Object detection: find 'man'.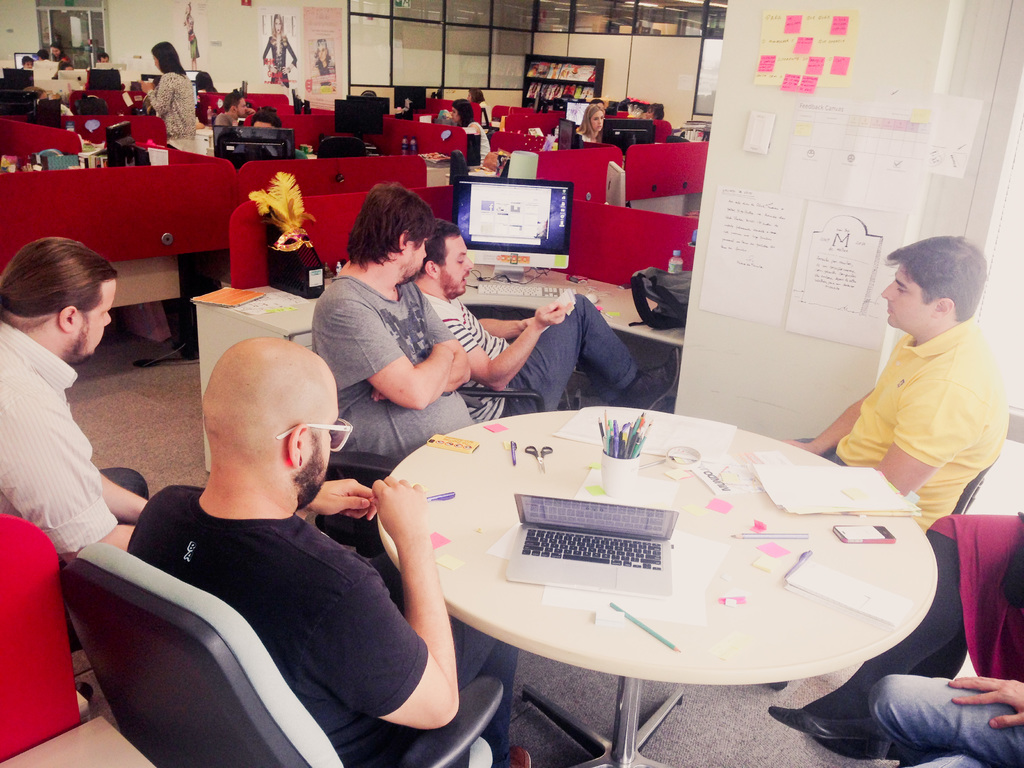
<bbox>119, 326, 549, 767</bbox>.
